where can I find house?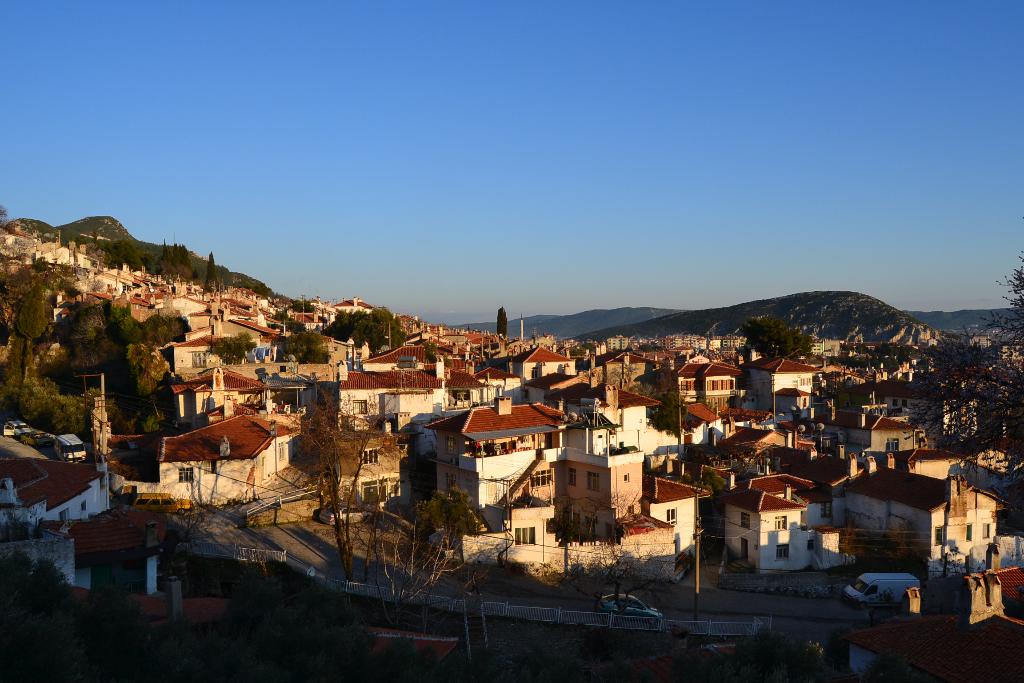
You can find it at <bbox>0, 458, 107, 511</bbox>.
